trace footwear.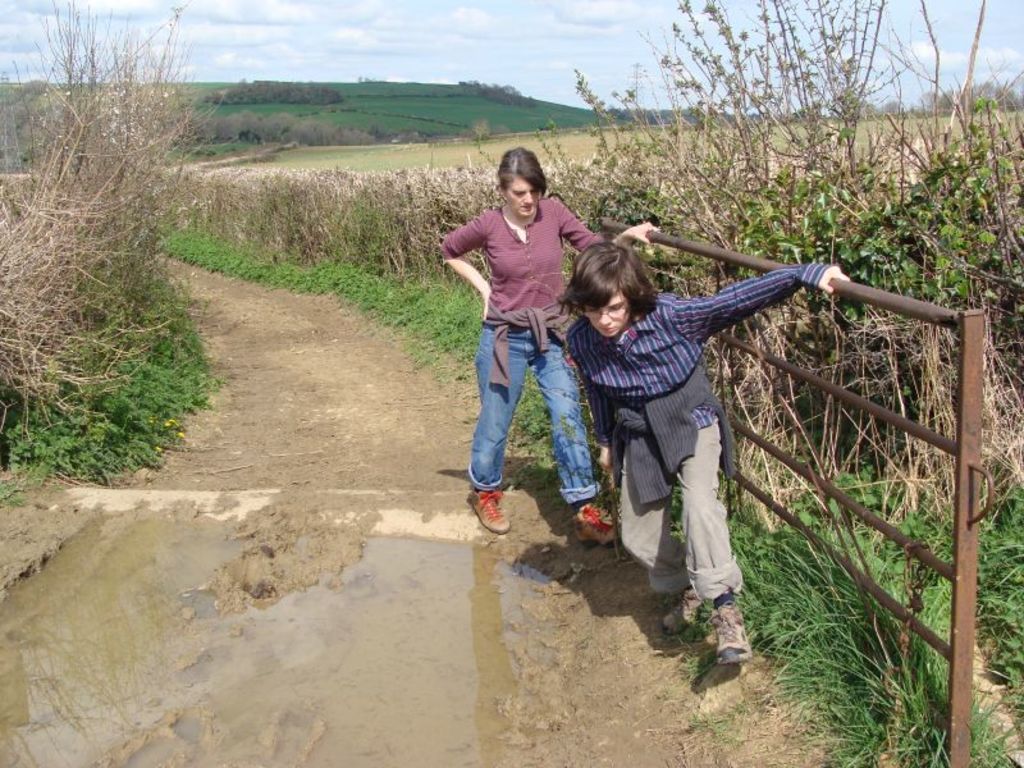
Traced to x1=465 y1=483 x2=509 y2=541.
